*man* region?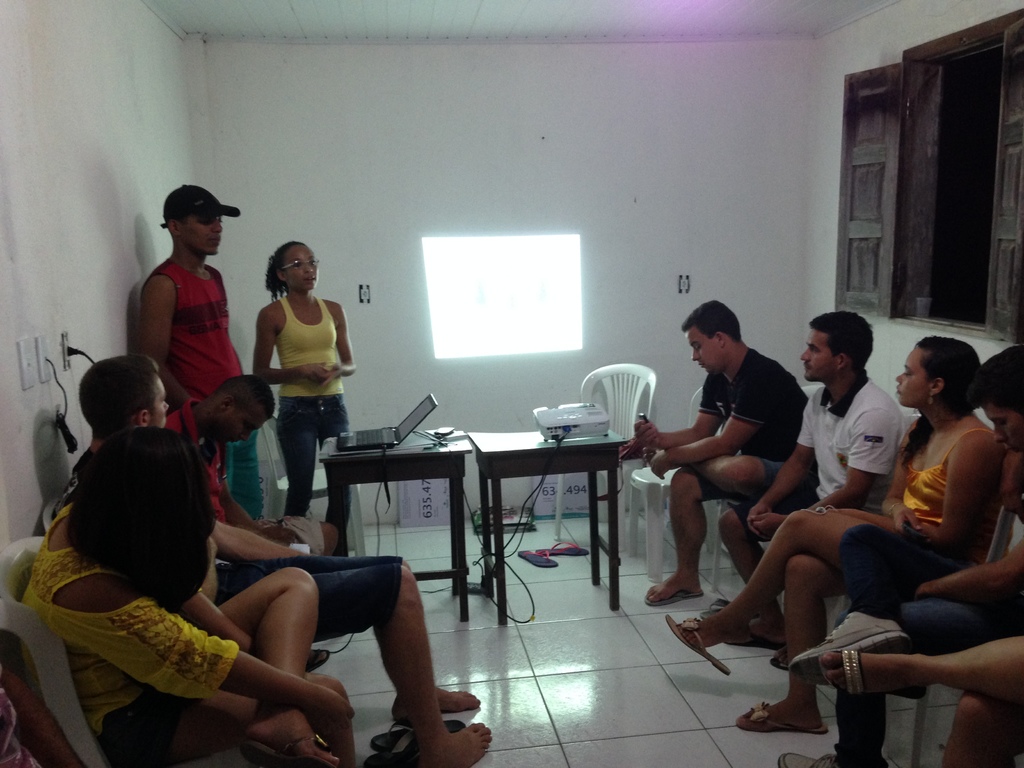
detection(717, 312, 906, 673)
